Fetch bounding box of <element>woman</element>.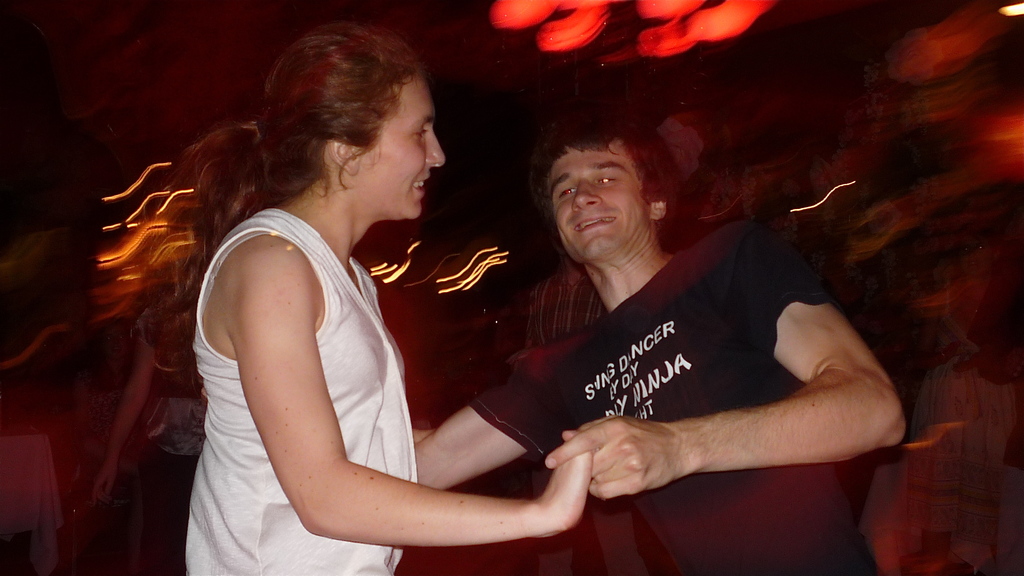
Bbox: [186, 22, 601, 575].
